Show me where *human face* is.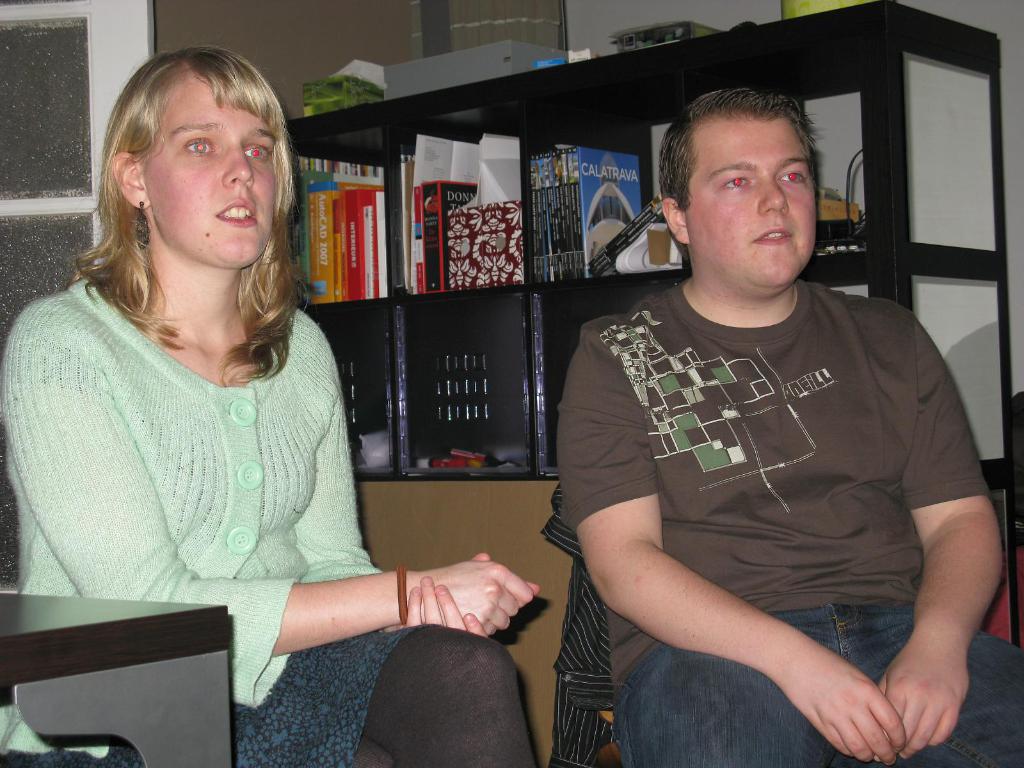
*human face* is at 687, 122, 817, 289.
